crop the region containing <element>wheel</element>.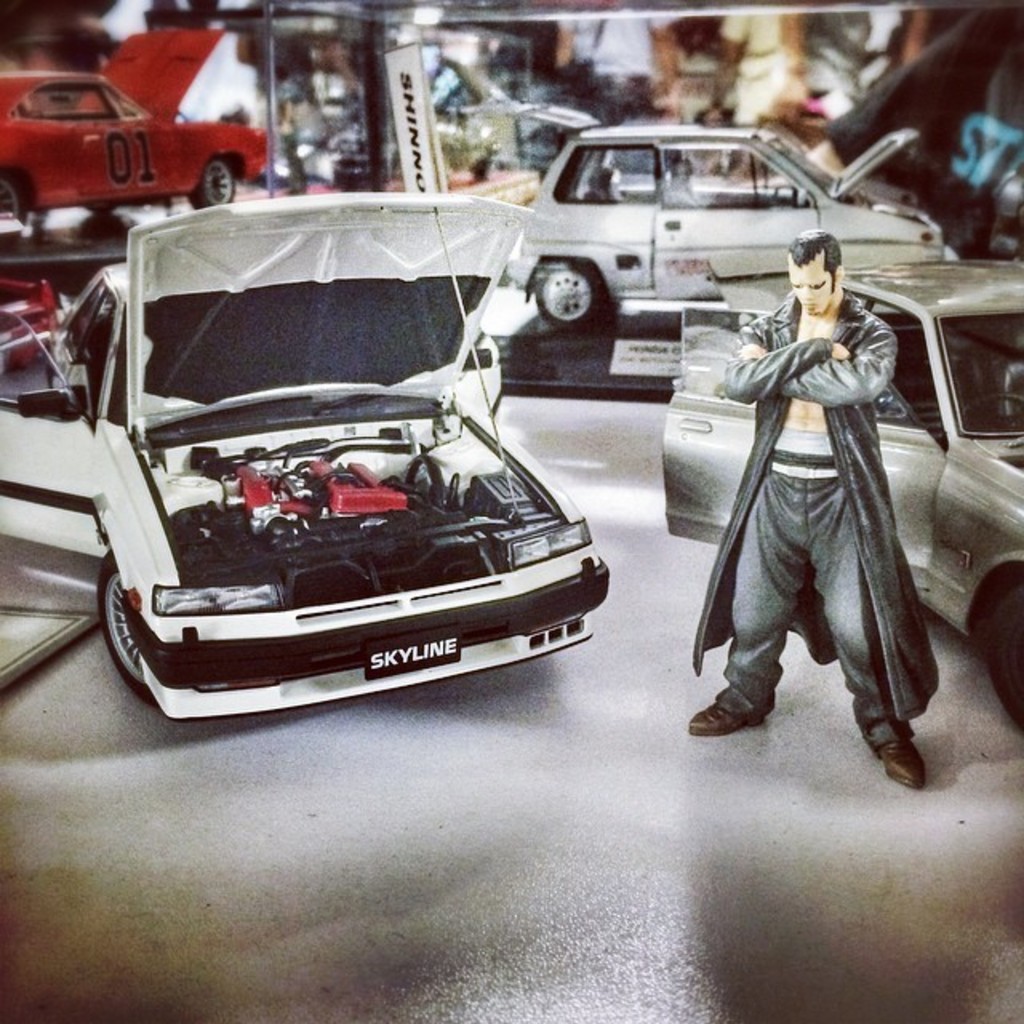
Crop region: <box>189,155,234,208</box>.
